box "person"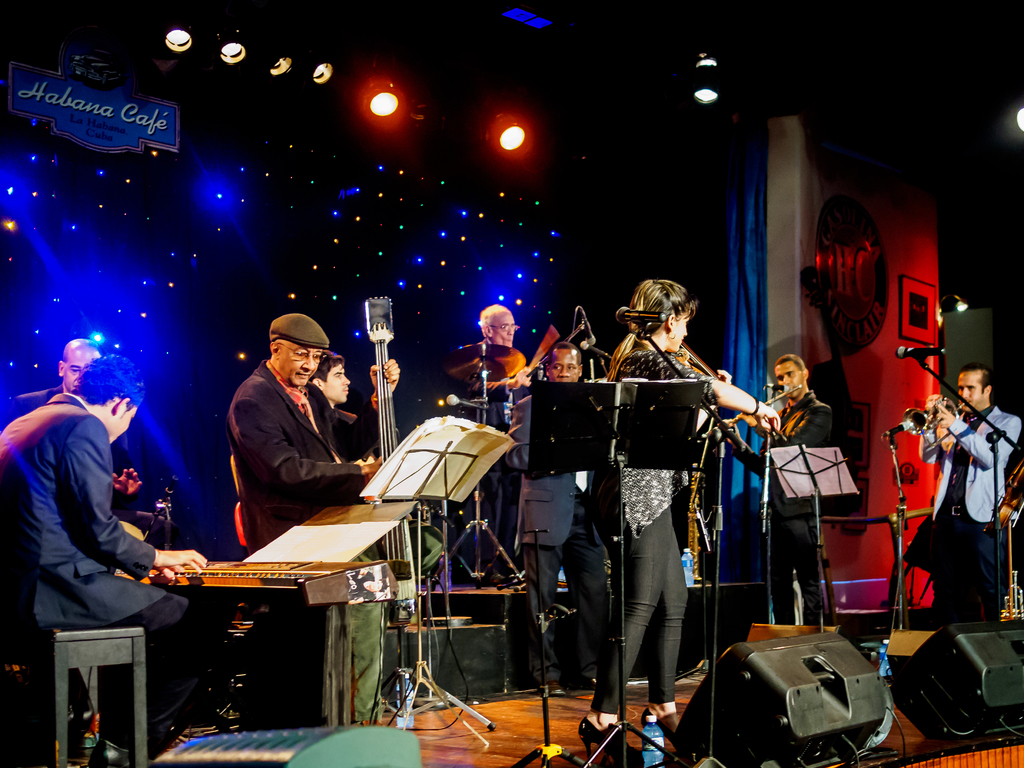
box(504, 343, 617, 688)
